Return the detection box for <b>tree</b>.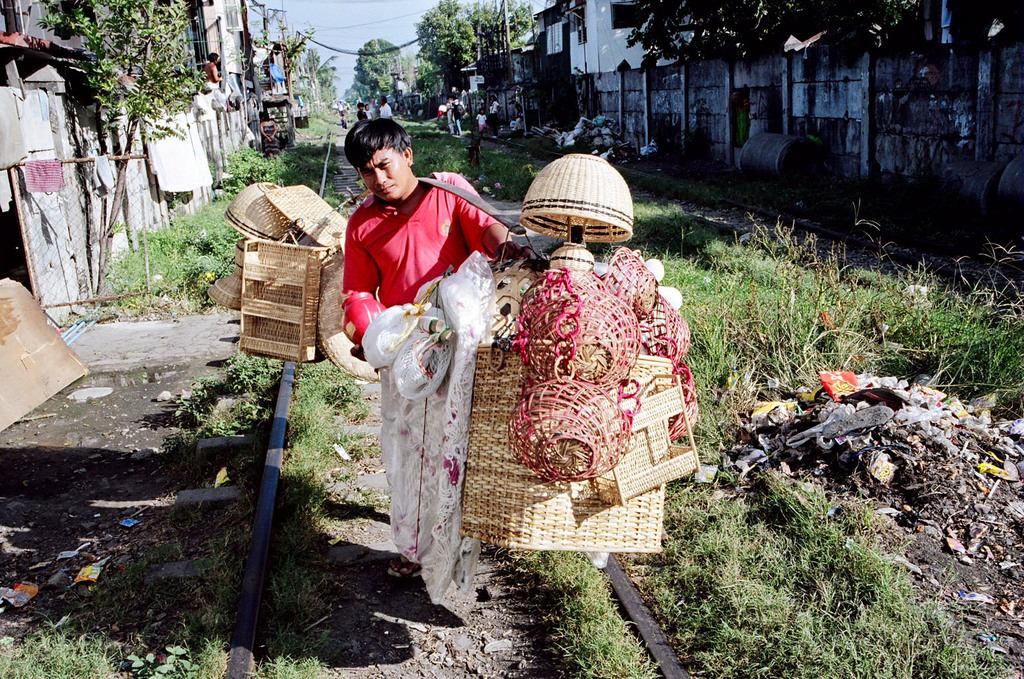
<region>42, 0, 209, 293</region>.
